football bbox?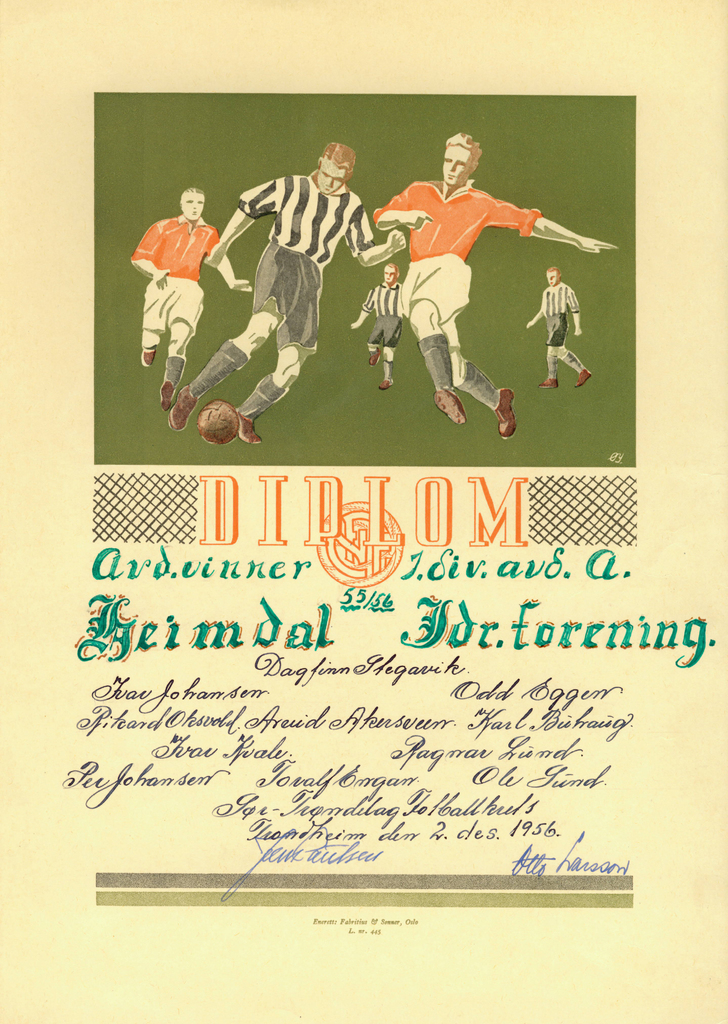
<region>197, 398, 239, 445</region>
